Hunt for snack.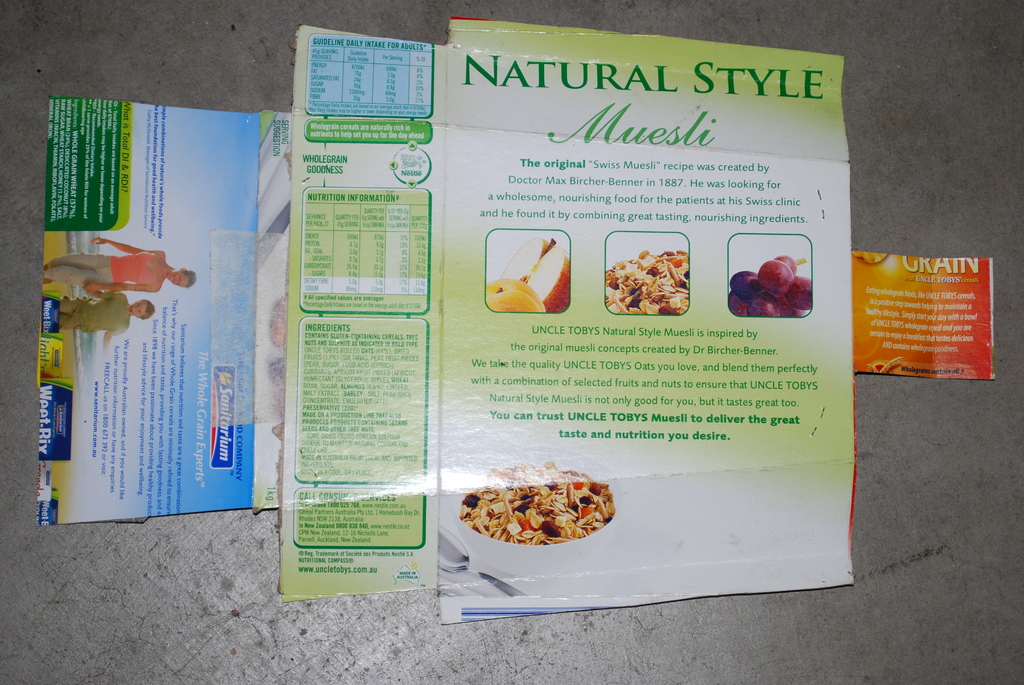
Hunted down at crop(458, 462, 615, 552).
